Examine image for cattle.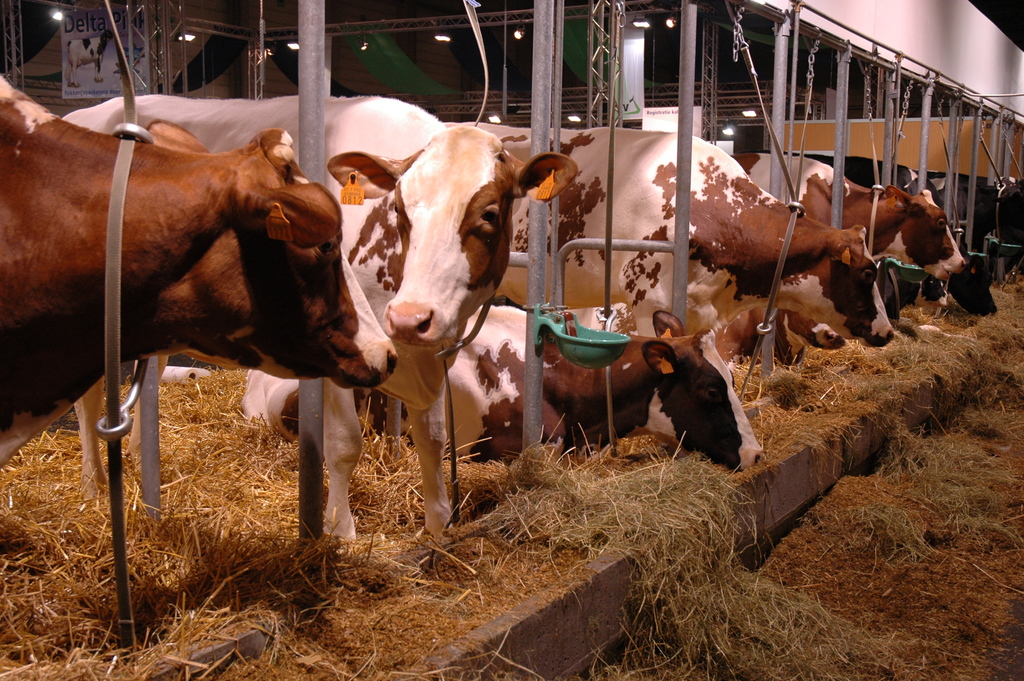
Examination result: bbox=[58, 93, 569, 545].
